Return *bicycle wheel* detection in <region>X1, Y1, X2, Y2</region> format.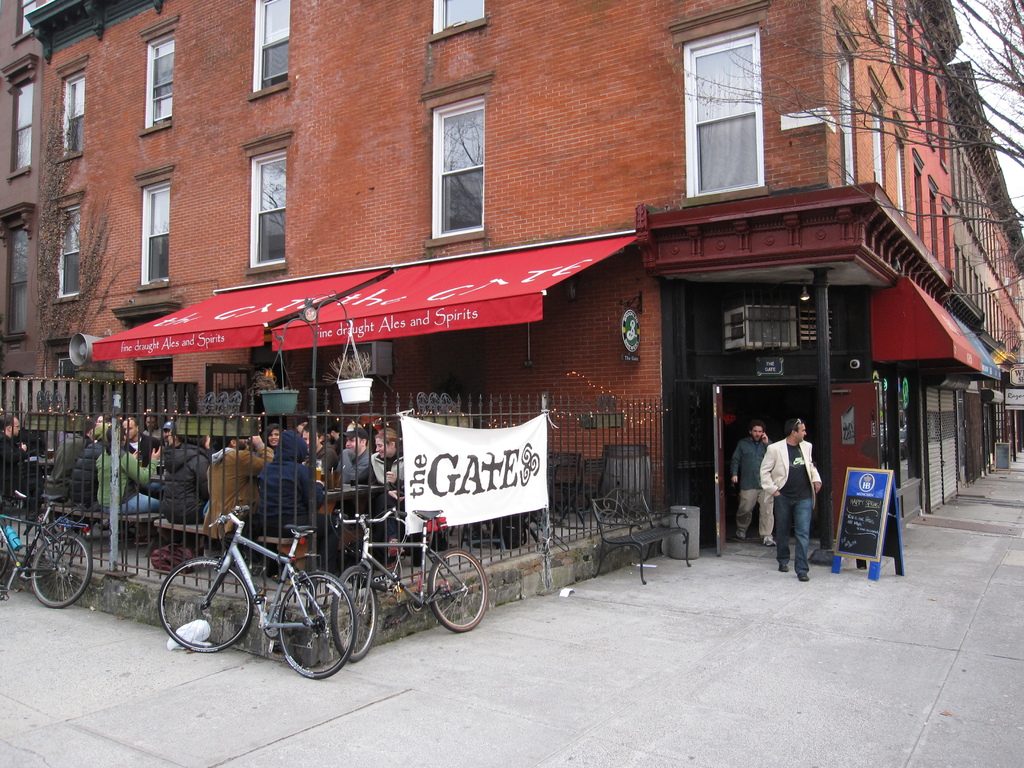
<region>28, 527, 89, 607</region>.
